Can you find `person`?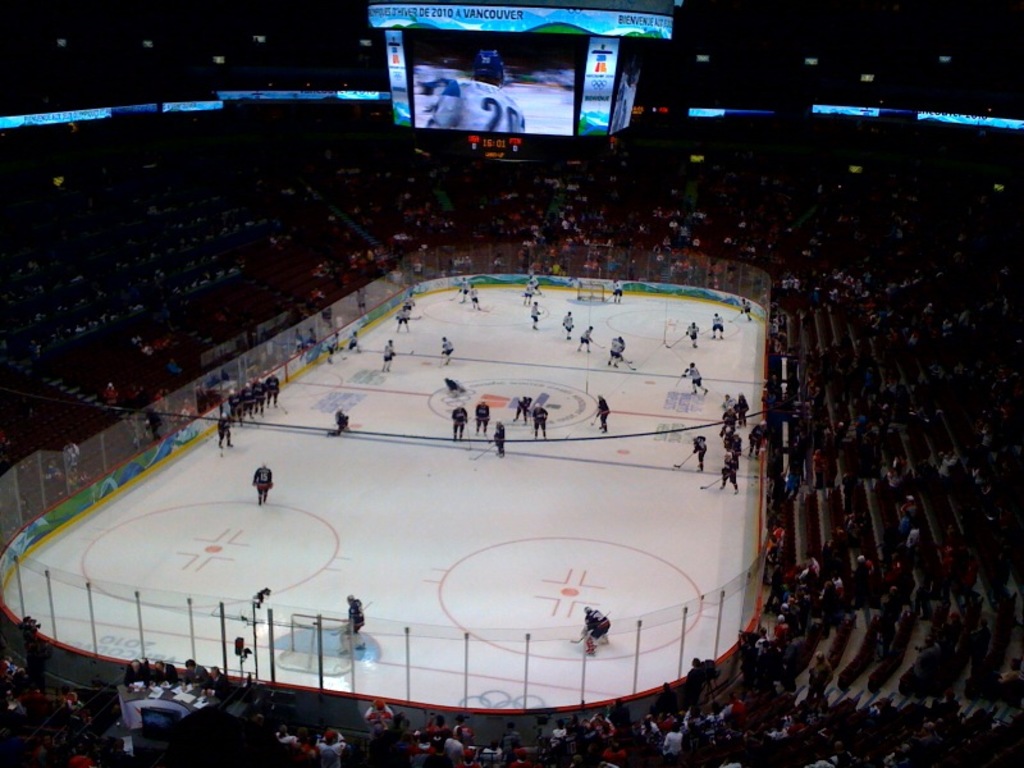
Yes, bounding box: [left=333, top=410, right=351, bottom=430].
